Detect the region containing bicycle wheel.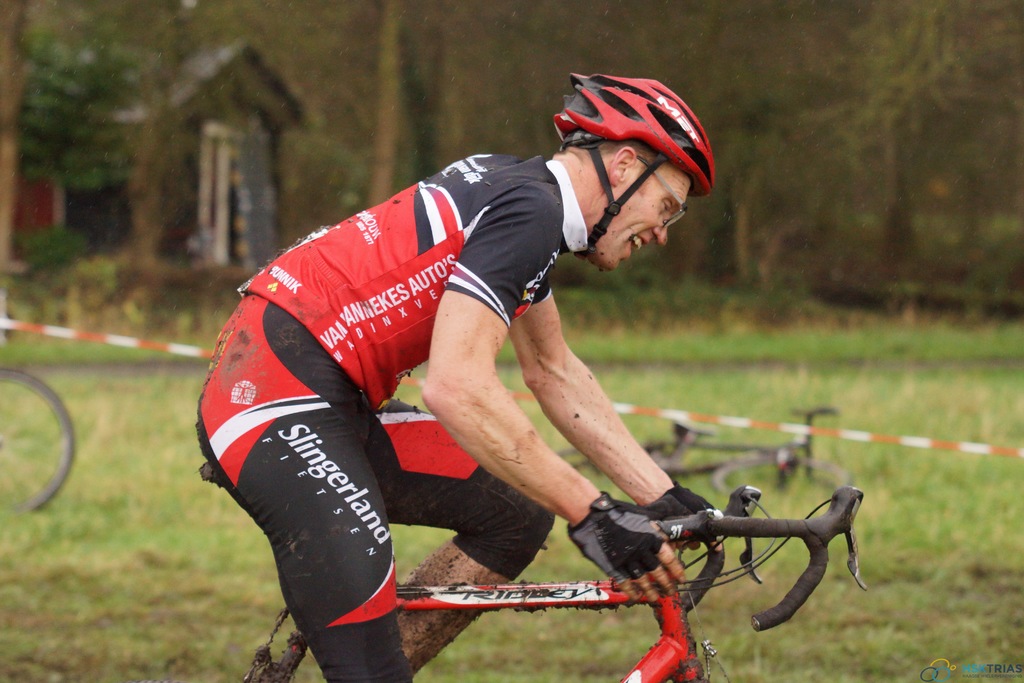
left=713, top=450, right=858, bottom=504.
